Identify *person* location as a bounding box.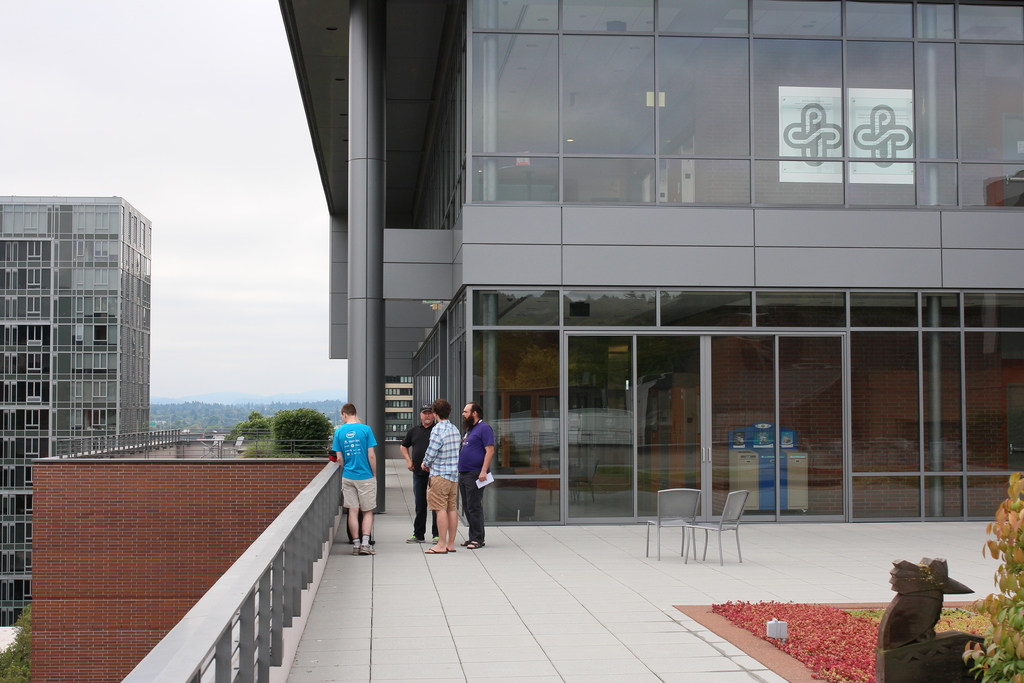
(401,402,438,545).
